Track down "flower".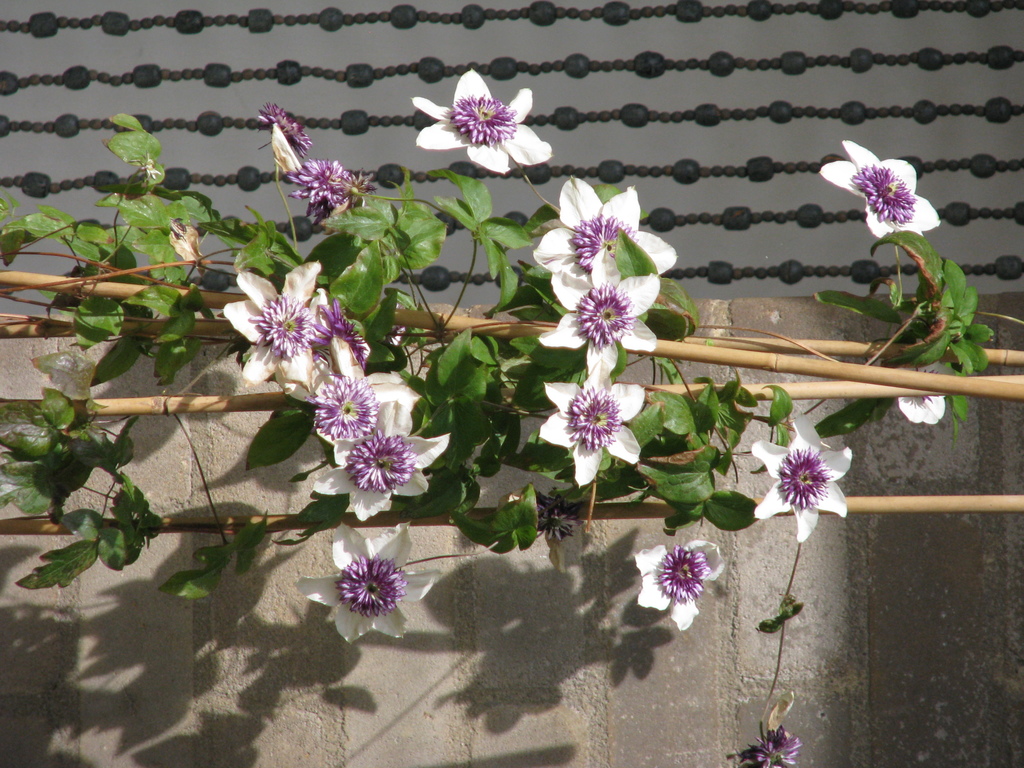
Tracked to pyautogui.locateOnScreen(541, 356, 641, 484).
